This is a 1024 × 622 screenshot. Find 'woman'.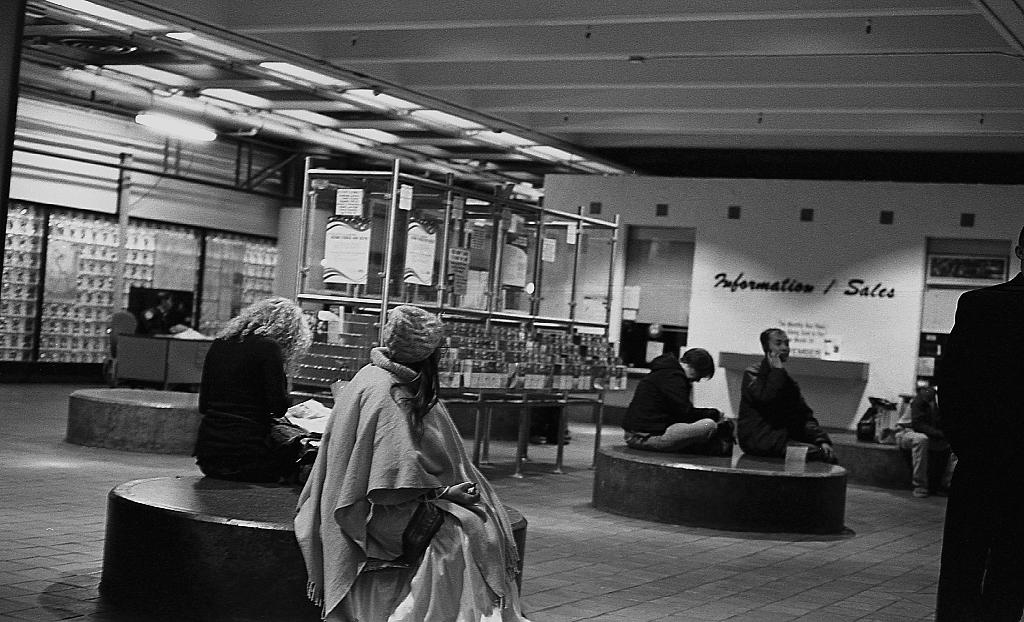
Bounding box: (left=195, top=297, right=321, bottom=491).
